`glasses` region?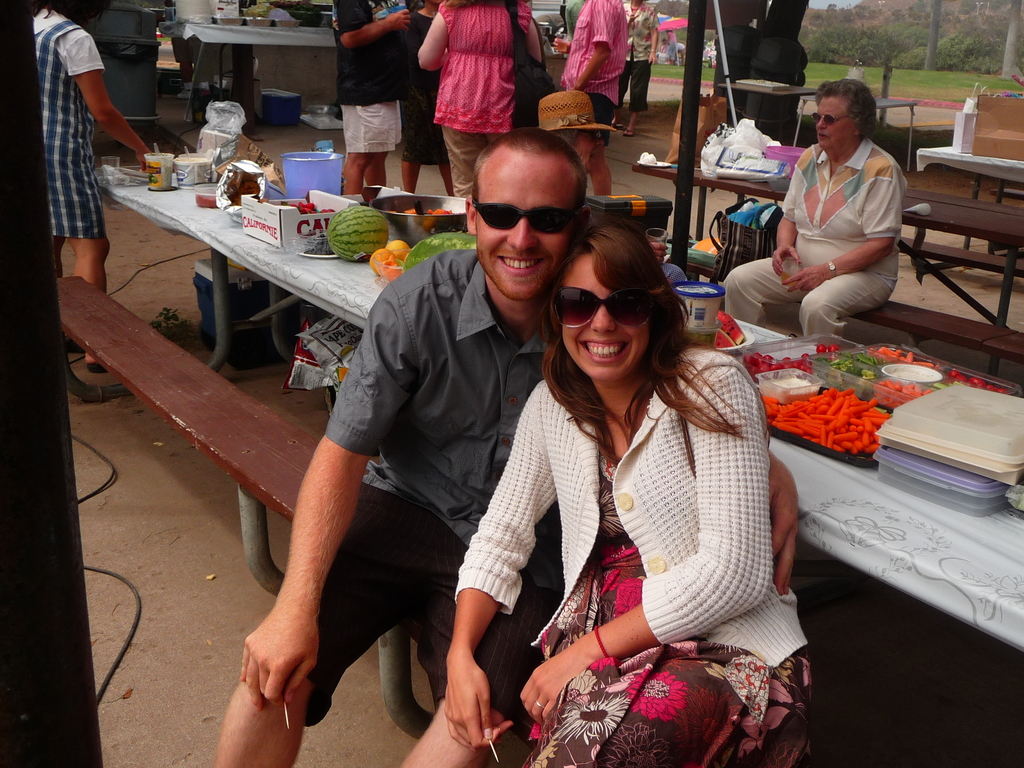
locate(803, 116, 856, 127)
